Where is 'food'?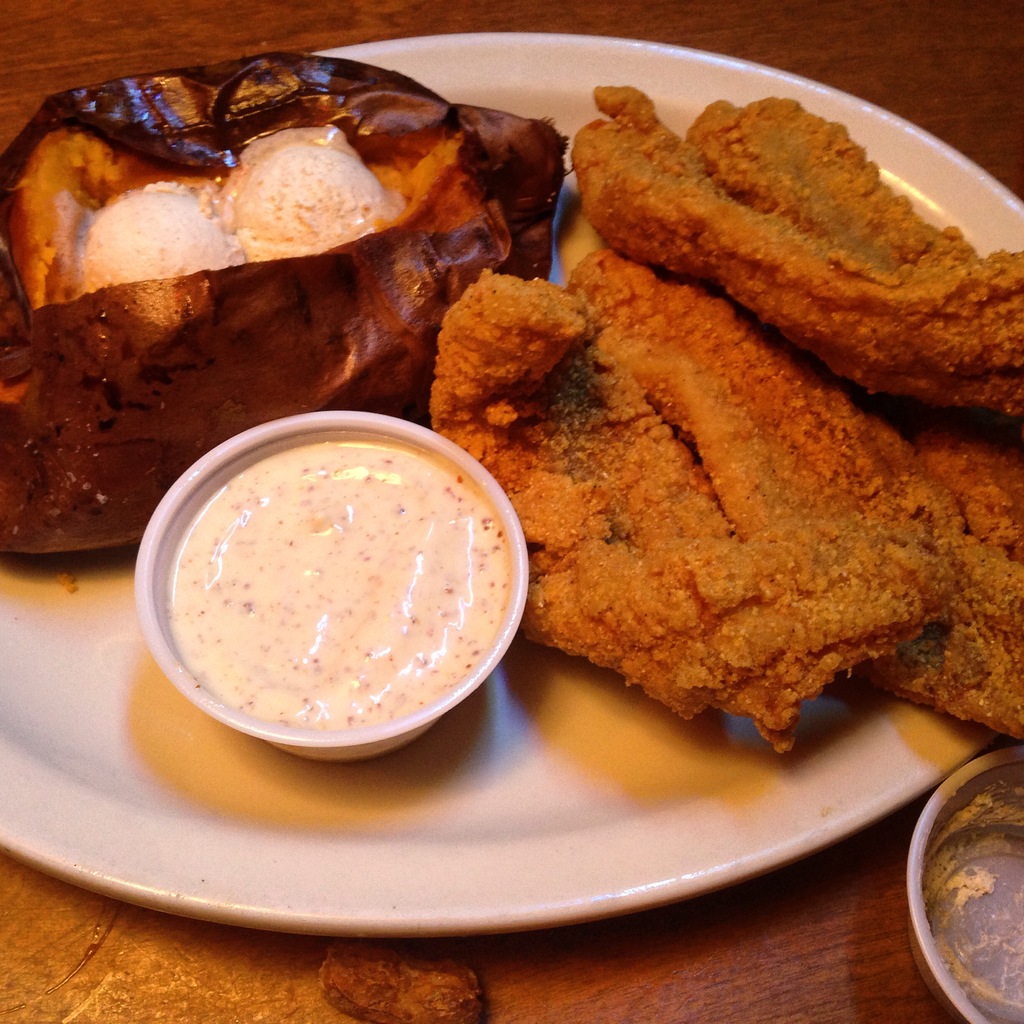
locate(149, 388, 544, 737).
